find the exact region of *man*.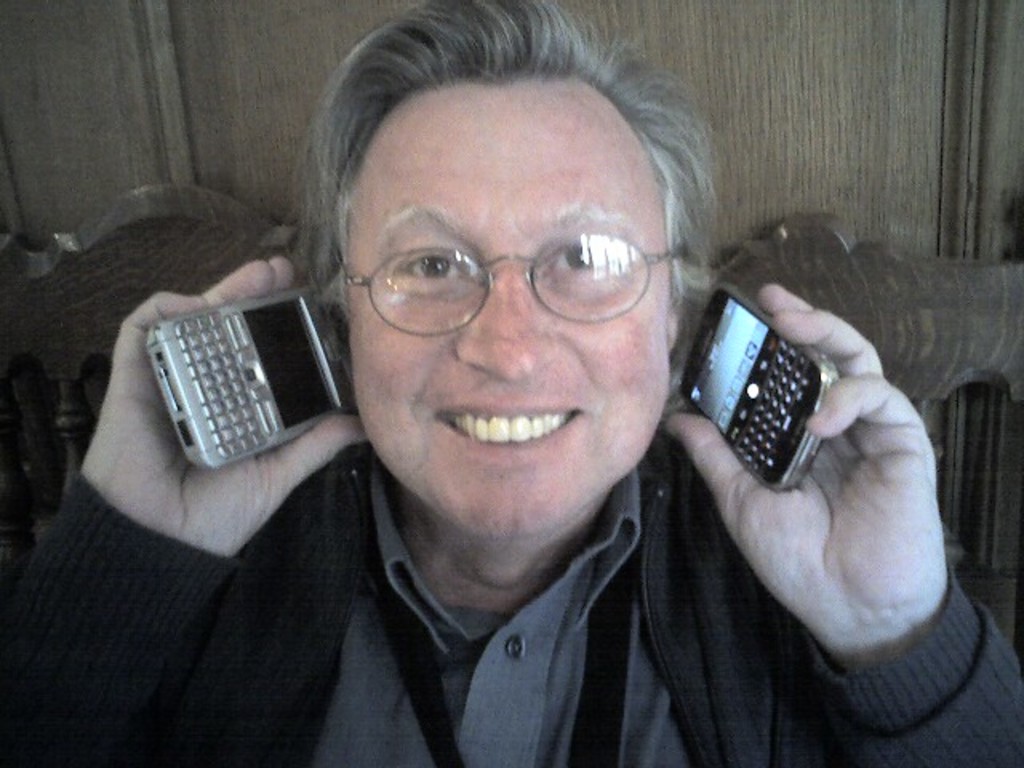
Exact region: l=0, t=0, r=1022, b=766.
